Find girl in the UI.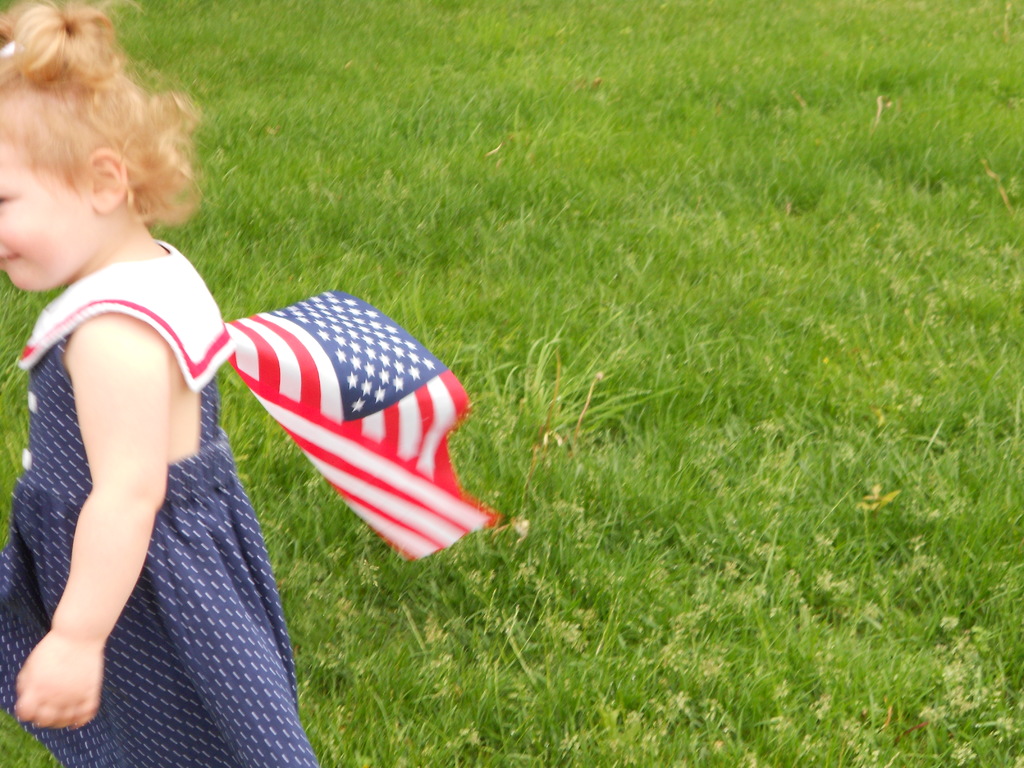
UI element at locate(0, 0, 303, 767).
